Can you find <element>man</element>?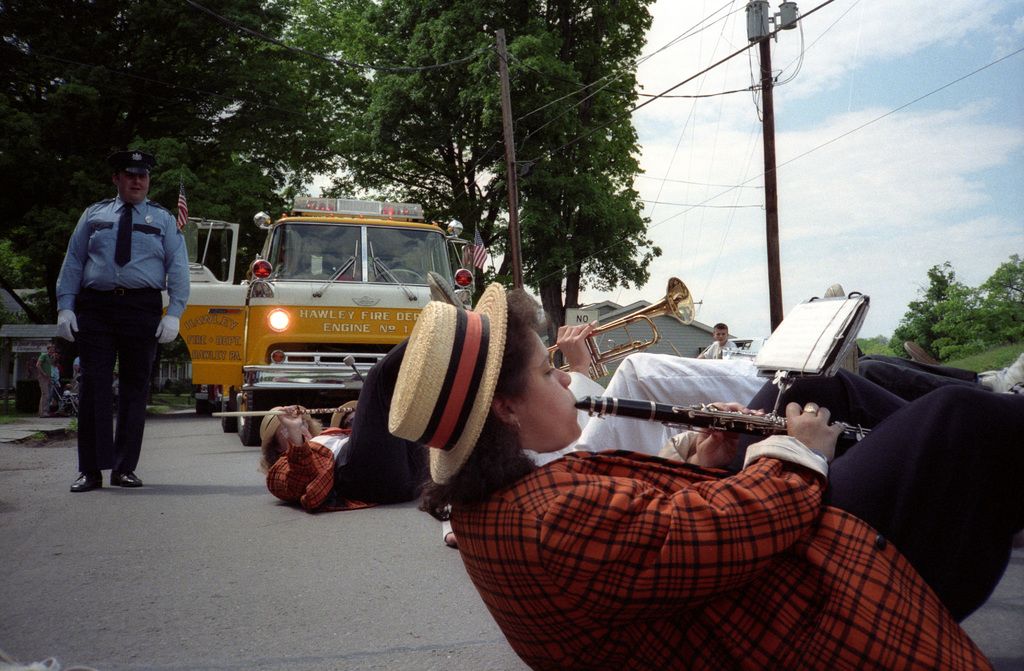
Yes, bounding box: locate(71, 357, 79, 379).
